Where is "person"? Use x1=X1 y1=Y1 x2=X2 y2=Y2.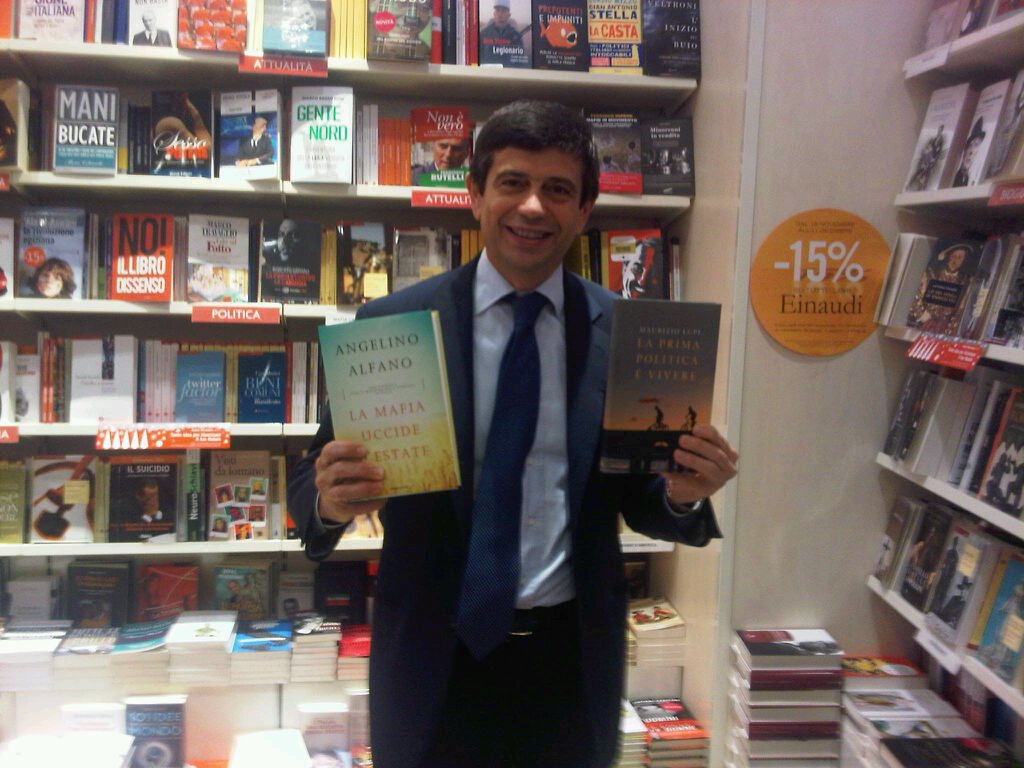
x1=975 y1=432 x2=1015 y2=503.
